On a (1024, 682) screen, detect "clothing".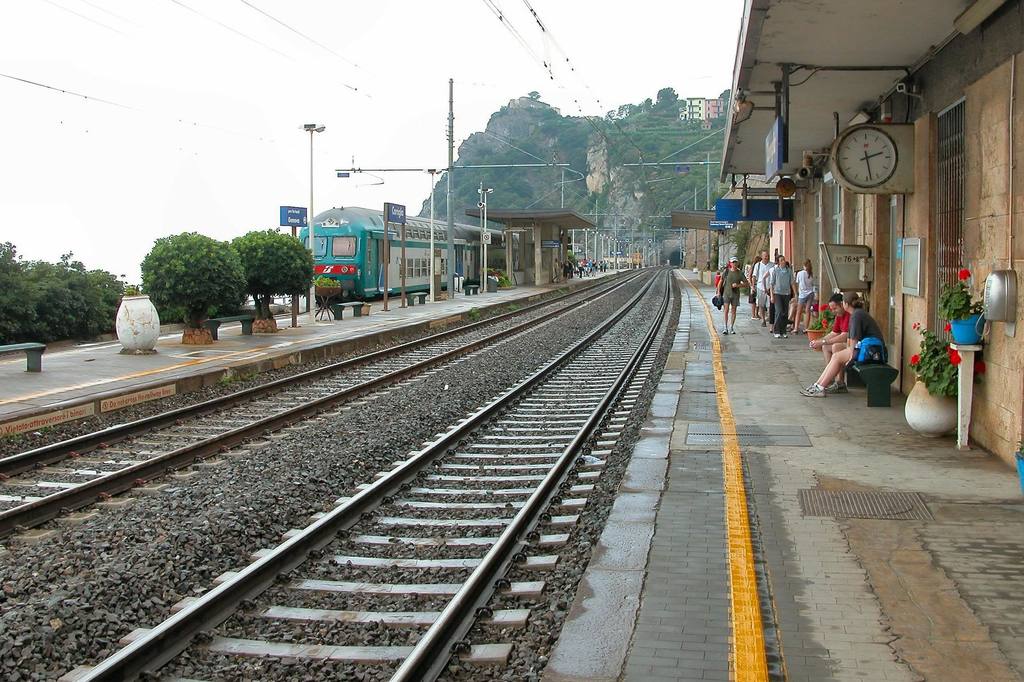
[770,262,780,326].
